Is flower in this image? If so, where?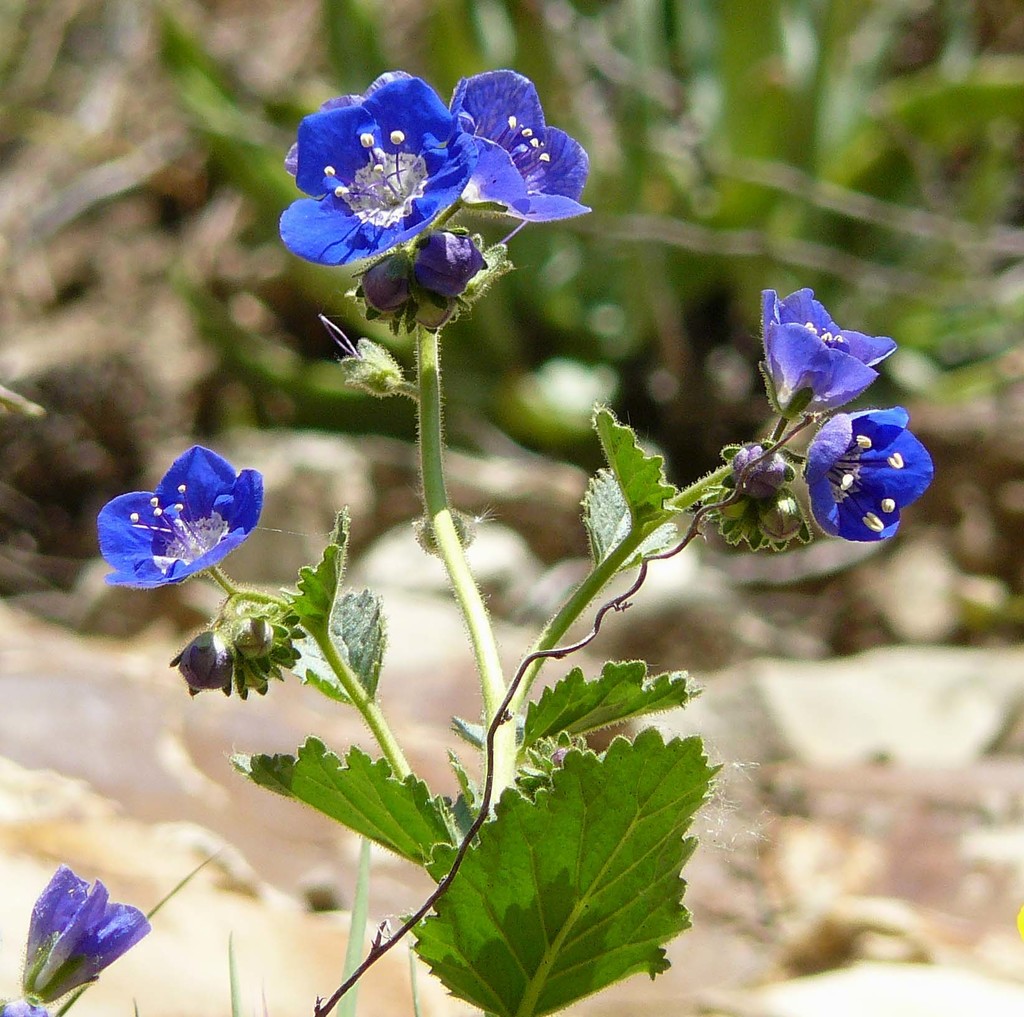
Yes, at <region>276, 76, 483, 266</region>.
